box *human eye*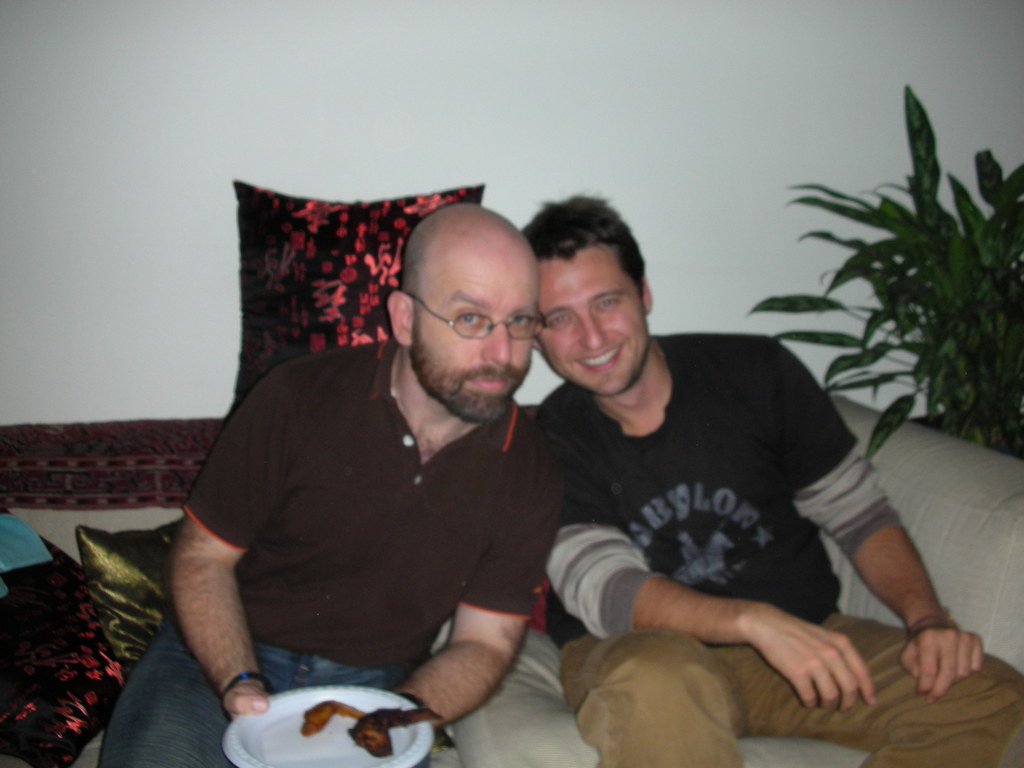
select_region(551, 315, 573, 325)
